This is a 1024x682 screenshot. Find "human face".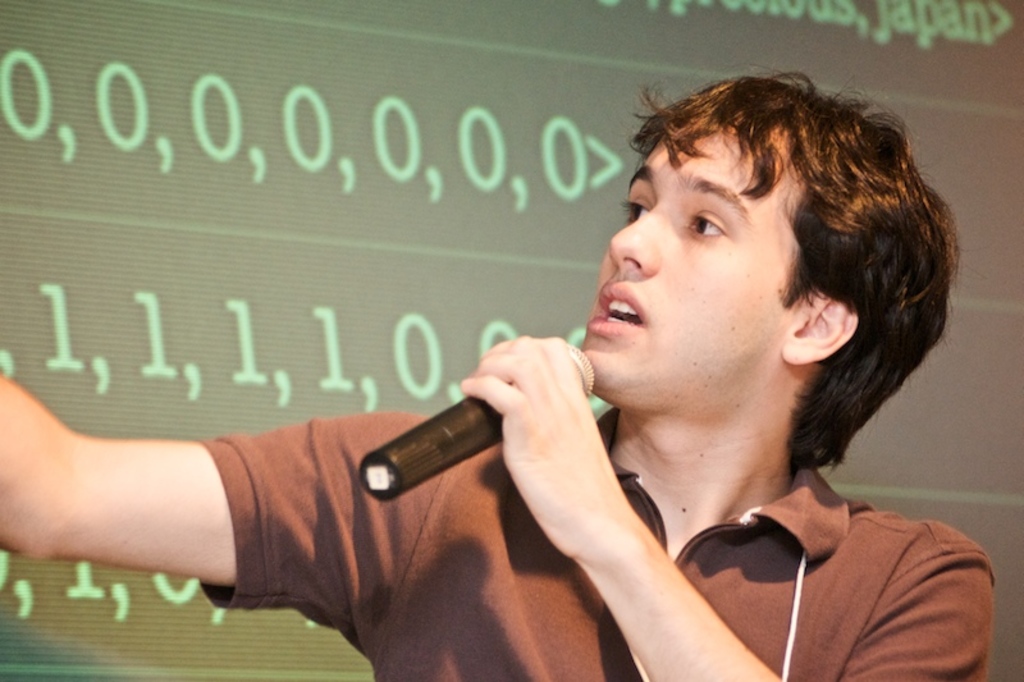
Bounding box: 576 132 813 415.
